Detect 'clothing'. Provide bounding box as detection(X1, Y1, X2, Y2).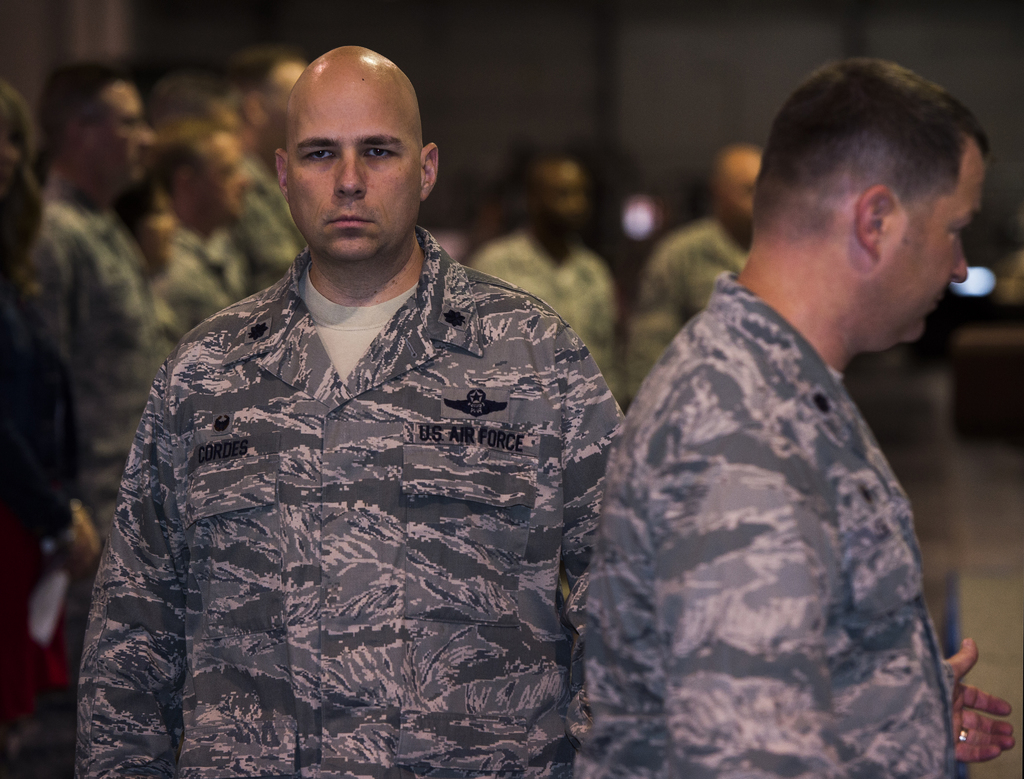
detection(65, 177, 642, 760).
